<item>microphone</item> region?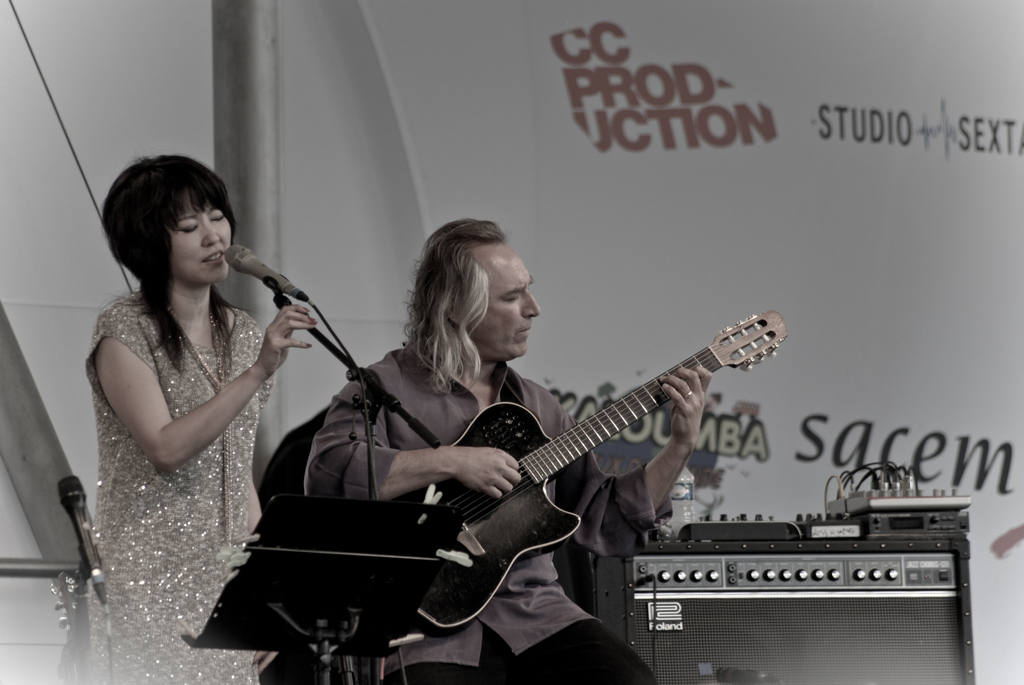
<box>223,241,297,295</box>
